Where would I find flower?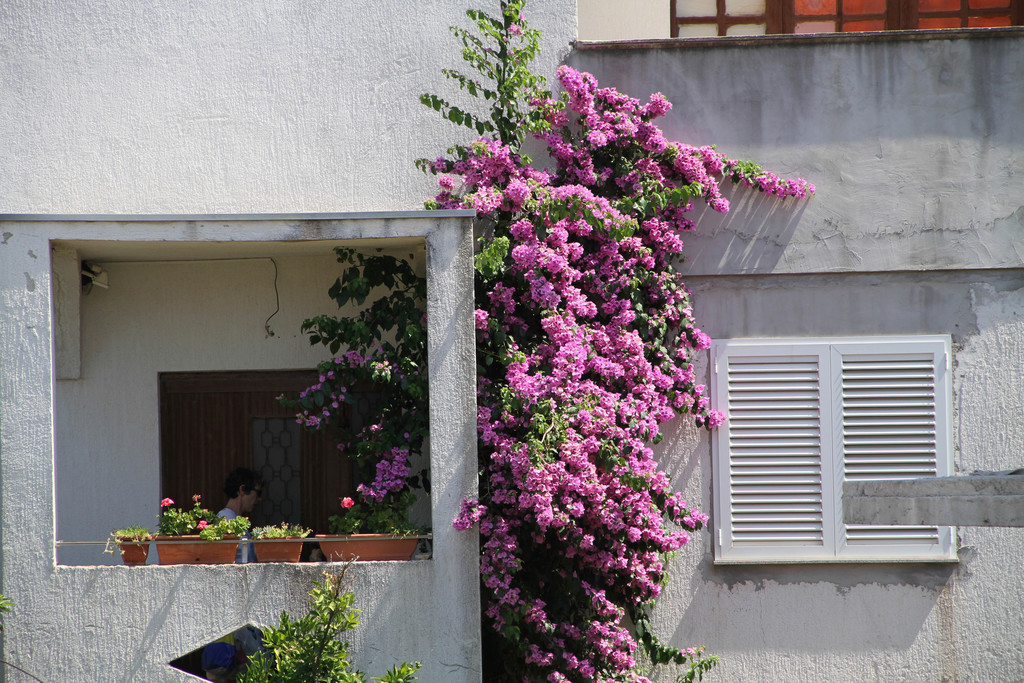
At detection(198, 522, 209, 529).
